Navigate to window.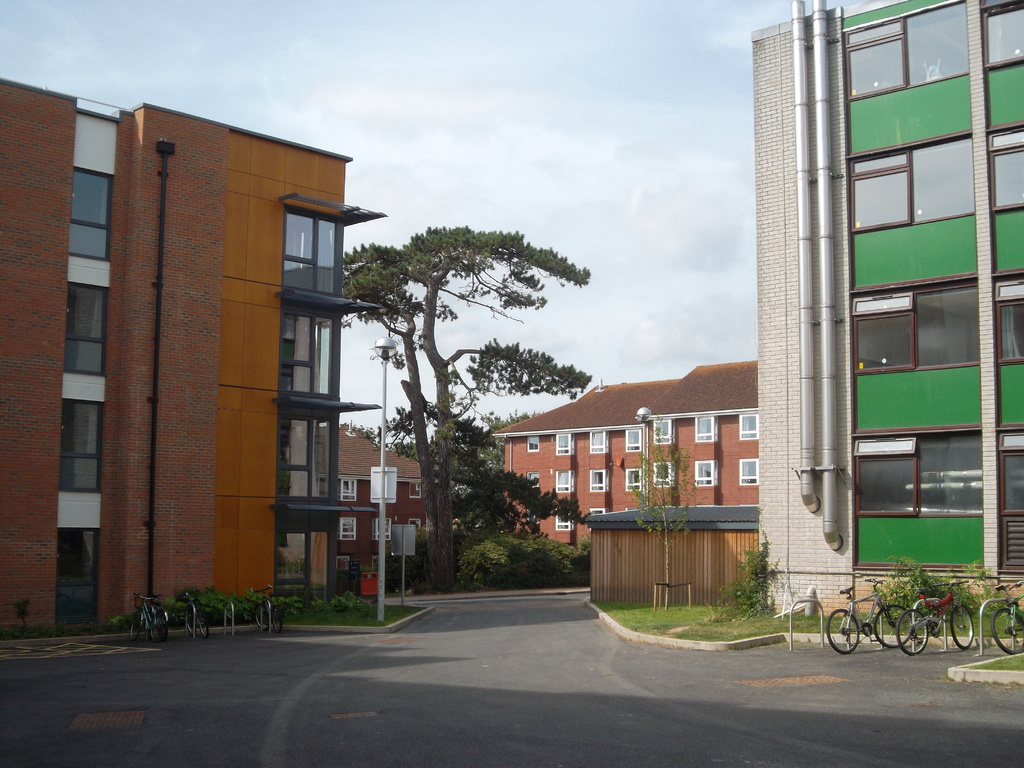
Navigation target: box=[372, 556, 378, 568].
